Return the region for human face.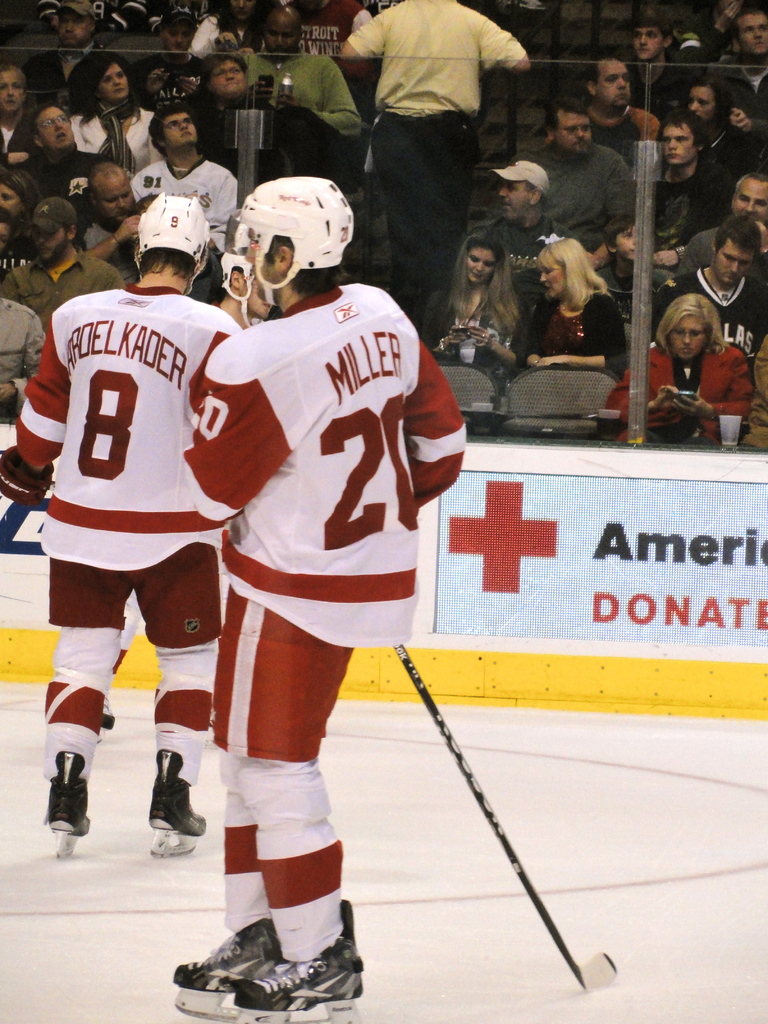
{"left": 37, "top": 109, "right": 72, "bottom": 146}.
